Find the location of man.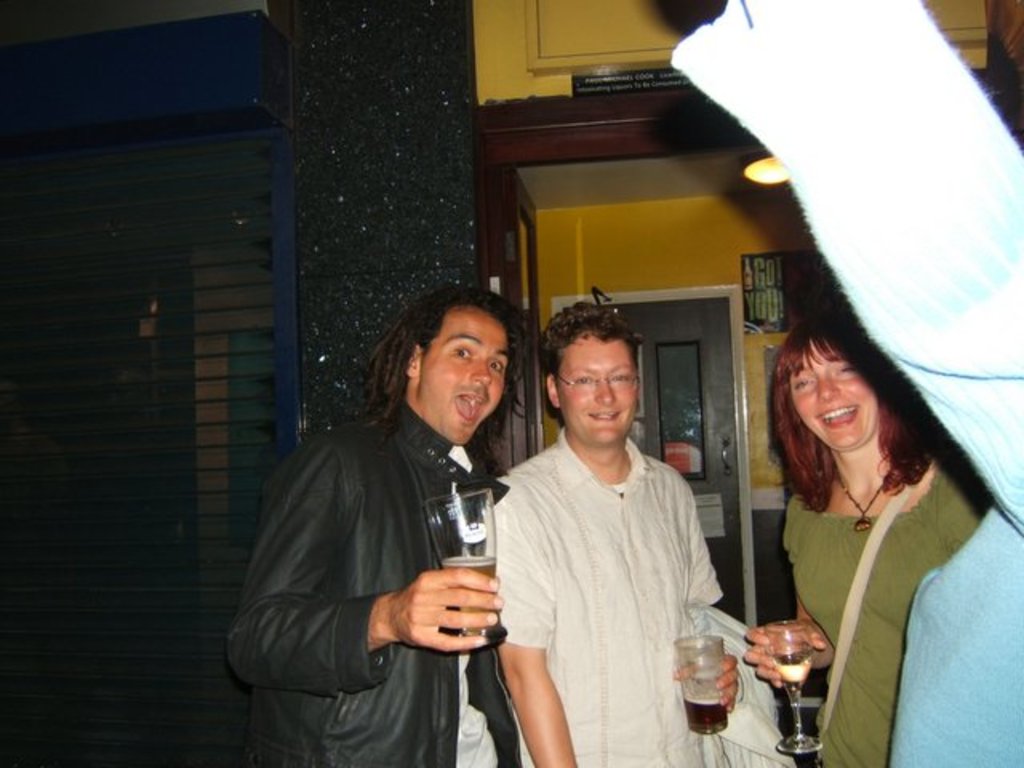
Location: (left=227, top=270, right=574, bottom=742).
